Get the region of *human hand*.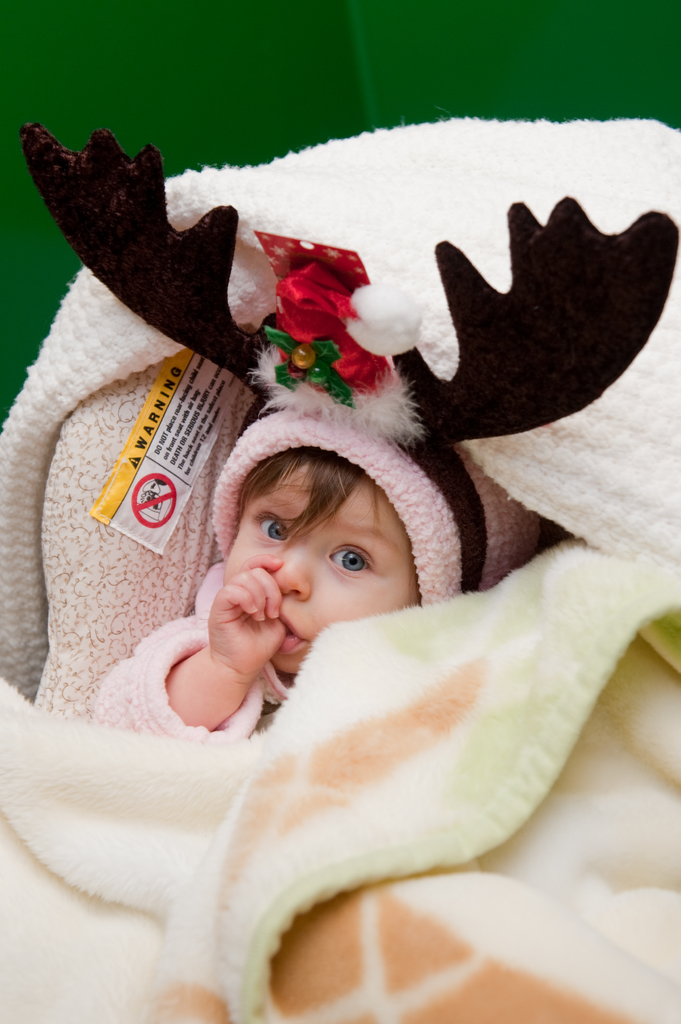
bbox(160, 558, 298, 746).
